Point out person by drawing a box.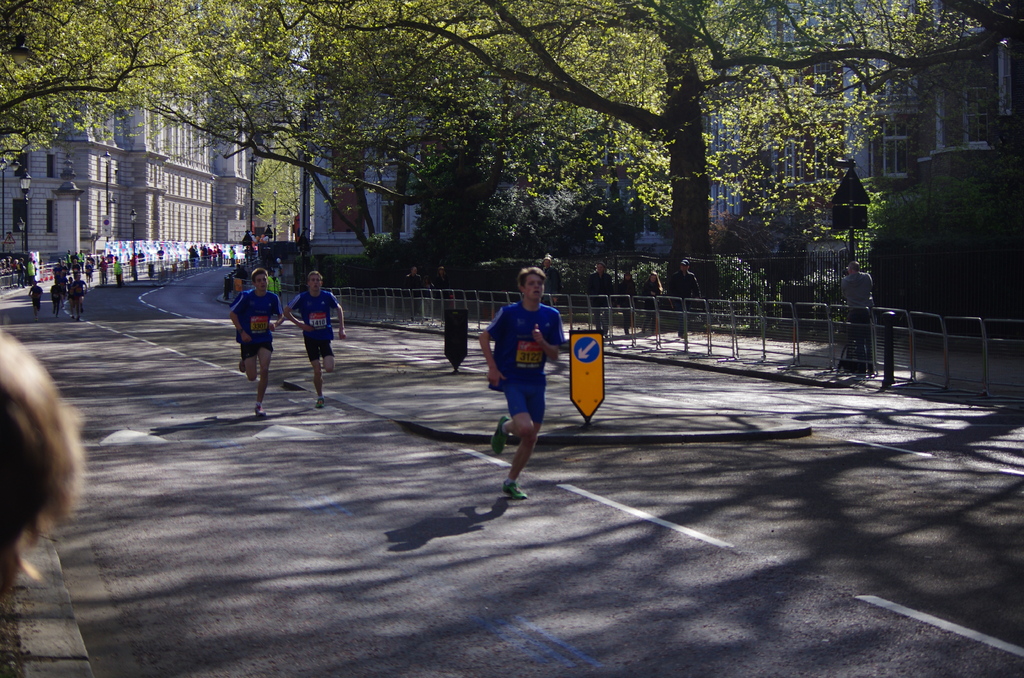
bbox(32, 280, 47, 315).
